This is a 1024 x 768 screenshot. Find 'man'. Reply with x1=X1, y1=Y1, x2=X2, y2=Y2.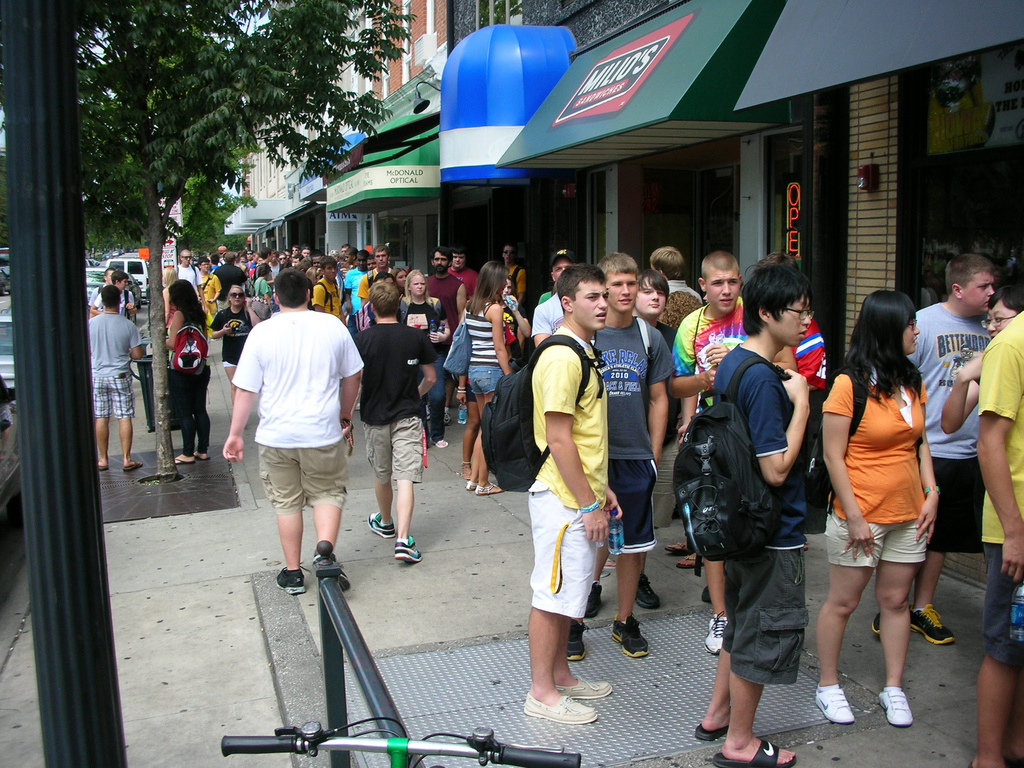
x1=85, y1=302, x2=143, y2=474.
